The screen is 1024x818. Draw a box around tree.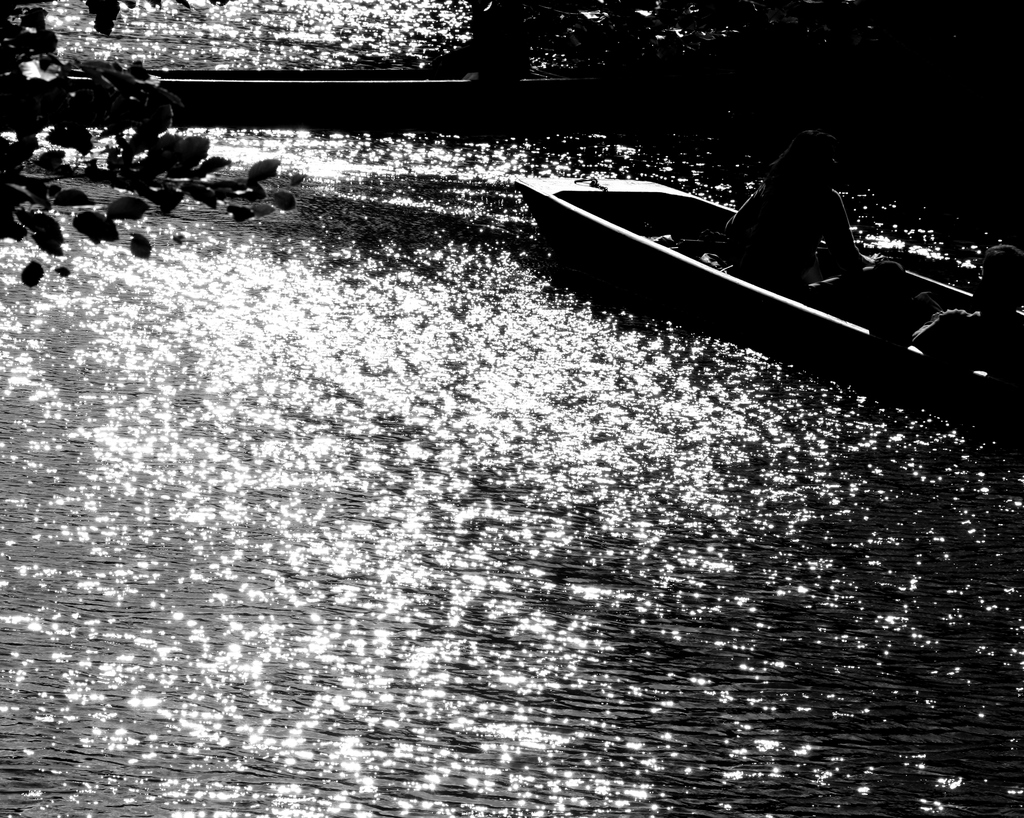
[x1=0, y1=0, x2=299, y2=289].
